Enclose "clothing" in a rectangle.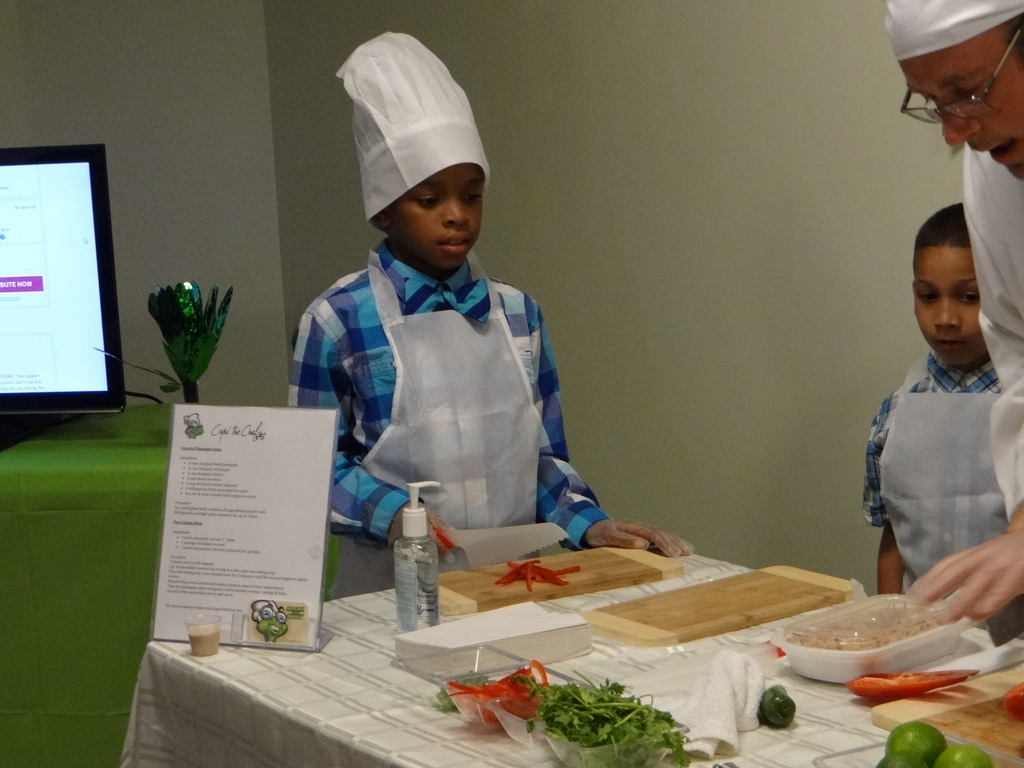
[left=956, top=146, right=1023, bottom=515].
